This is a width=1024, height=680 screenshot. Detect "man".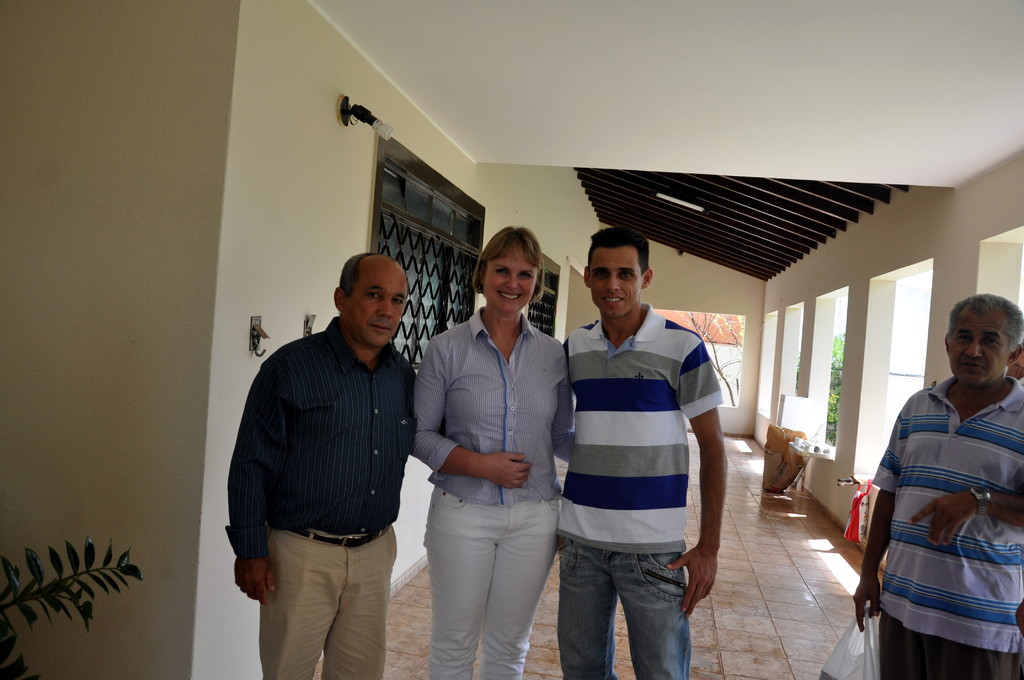
left=234, top=225, right=434, bottom=679.
